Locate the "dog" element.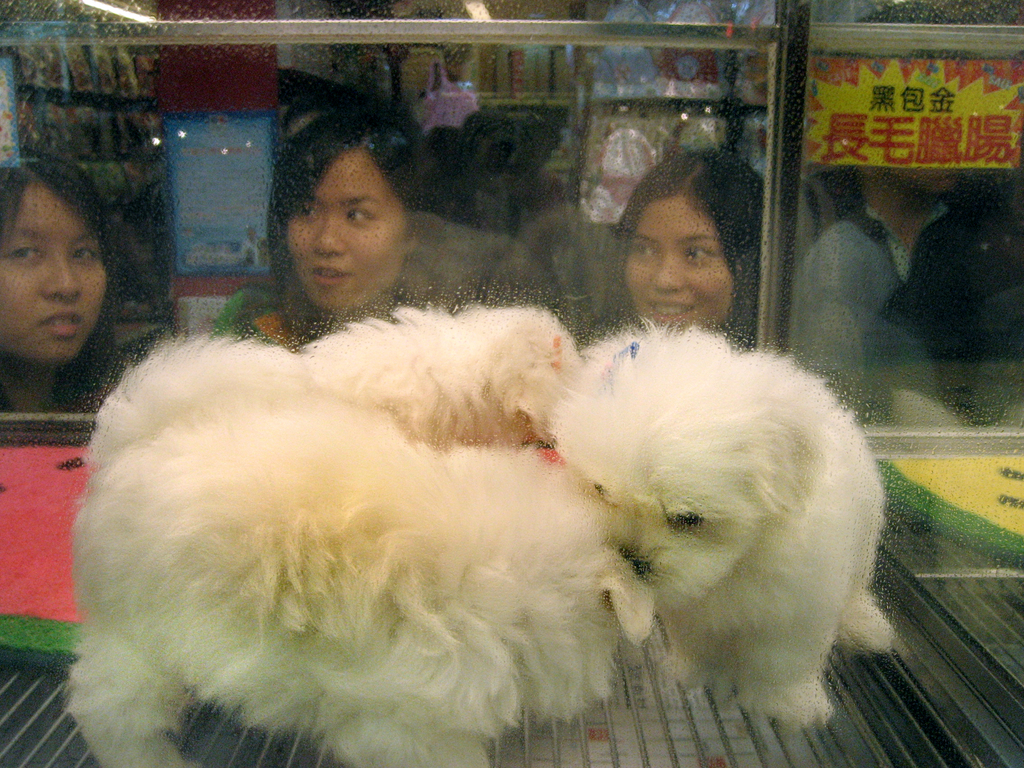
Element bbox: [left=70, top=396, right=657, bottom=767].
